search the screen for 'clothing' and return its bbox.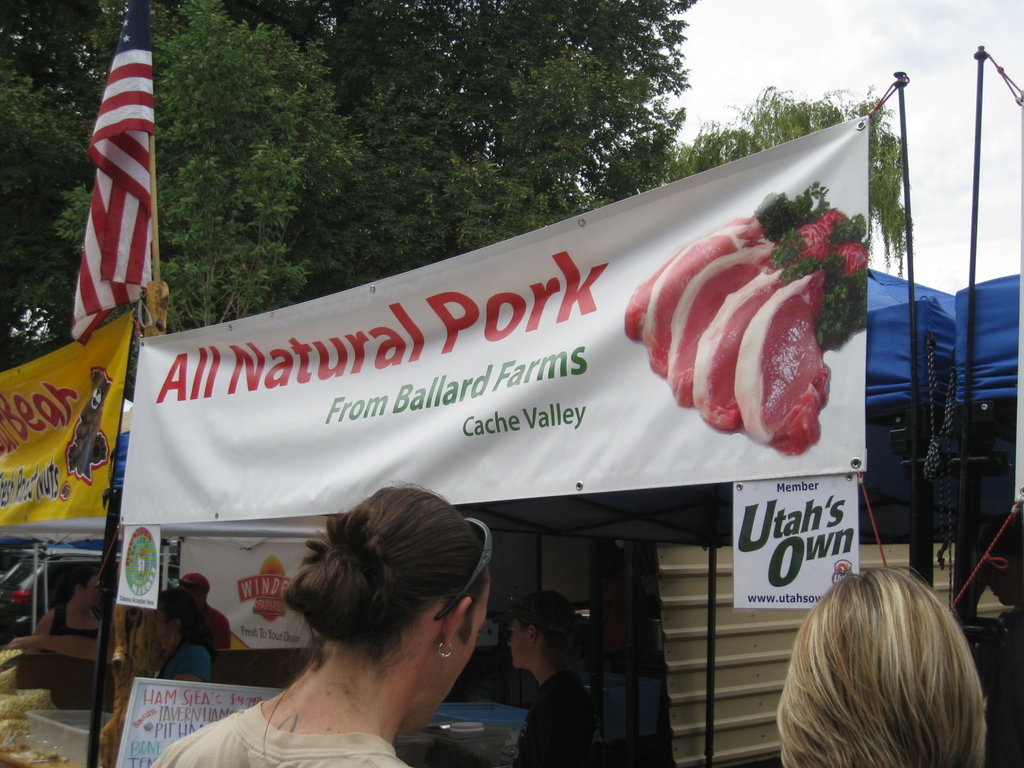
Found: l=48, t=604, r=110, b=646.
